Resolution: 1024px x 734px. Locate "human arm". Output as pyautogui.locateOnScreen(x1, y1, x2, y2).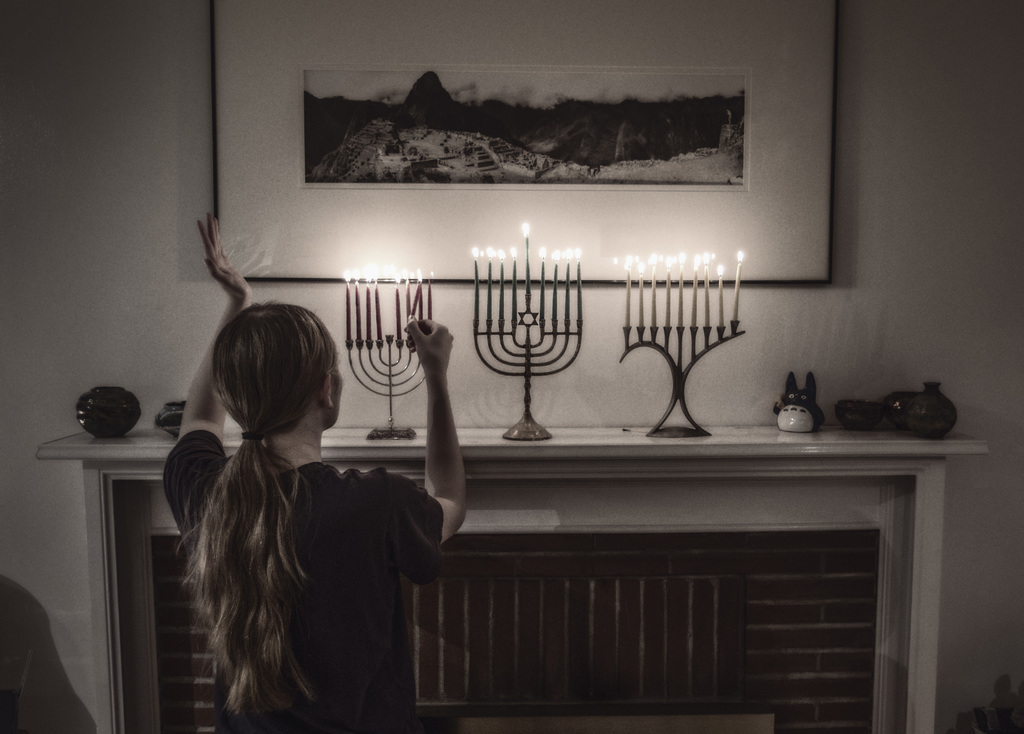
pyautogui.locateOnScreen(151, 213, 253, 541).
